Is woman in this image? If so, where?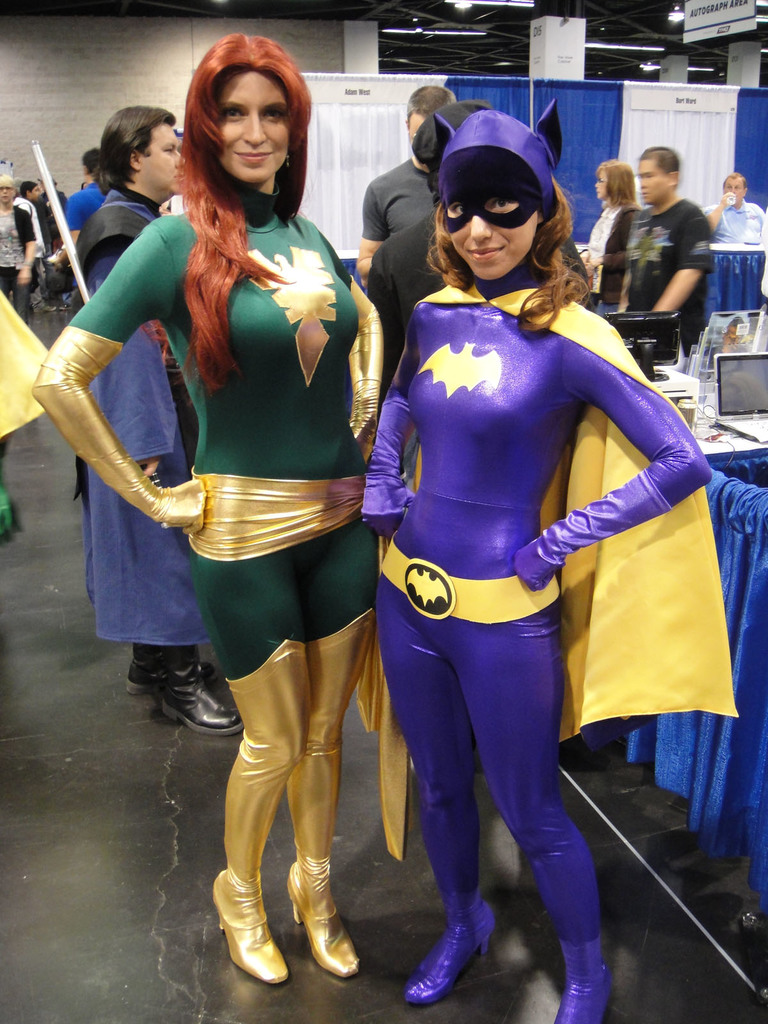
Yes, at {"left": 0, "top": 166, "right": 38, "bottom": 323}.
